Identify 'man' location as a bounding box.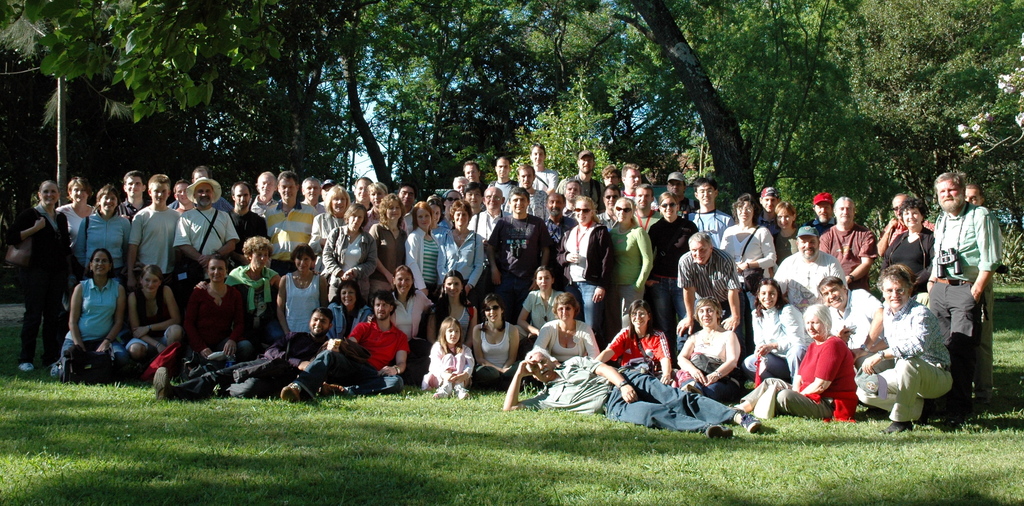
{"left": 872, "top": 194, "right": 934, "bottom": 306}.
